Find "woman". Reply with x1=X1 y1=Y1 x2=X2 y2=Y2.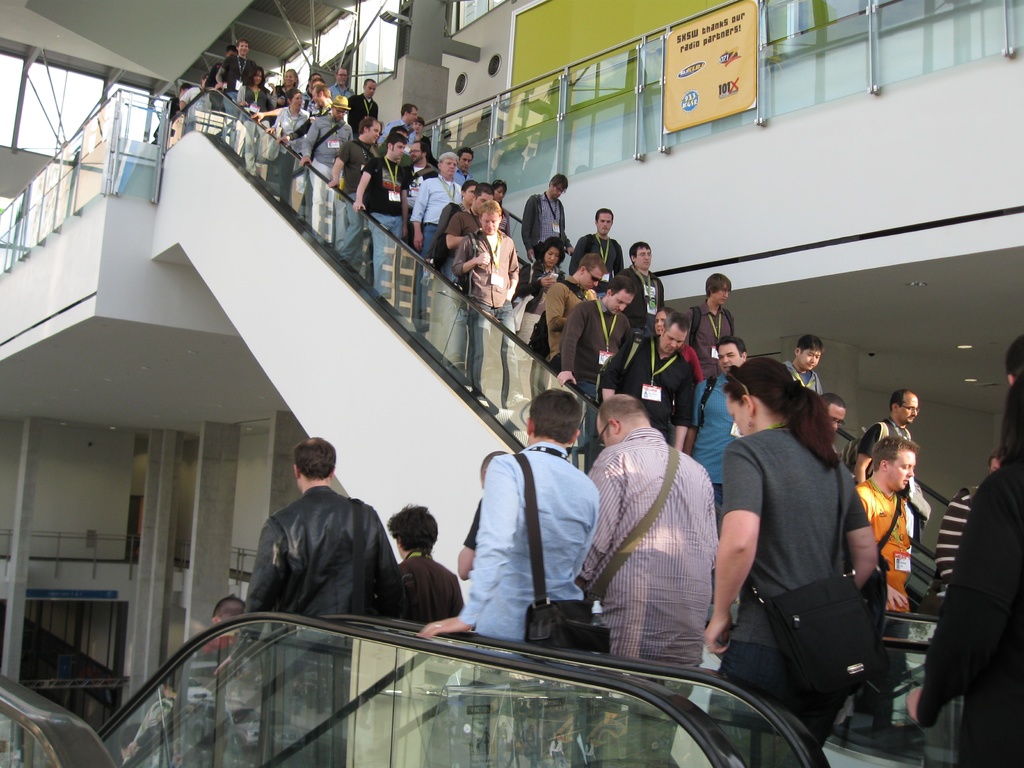
x1=902 y1=373 x2=1023 y2=767.
